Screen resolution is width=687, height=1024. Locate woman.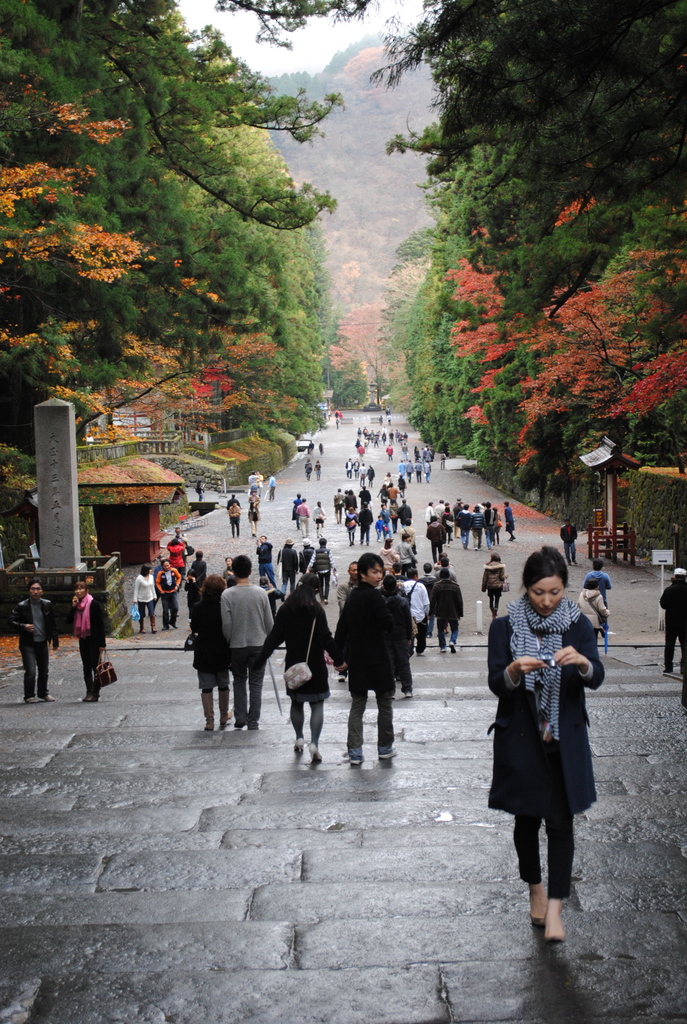
bbox(354, 458, 359, 476).
